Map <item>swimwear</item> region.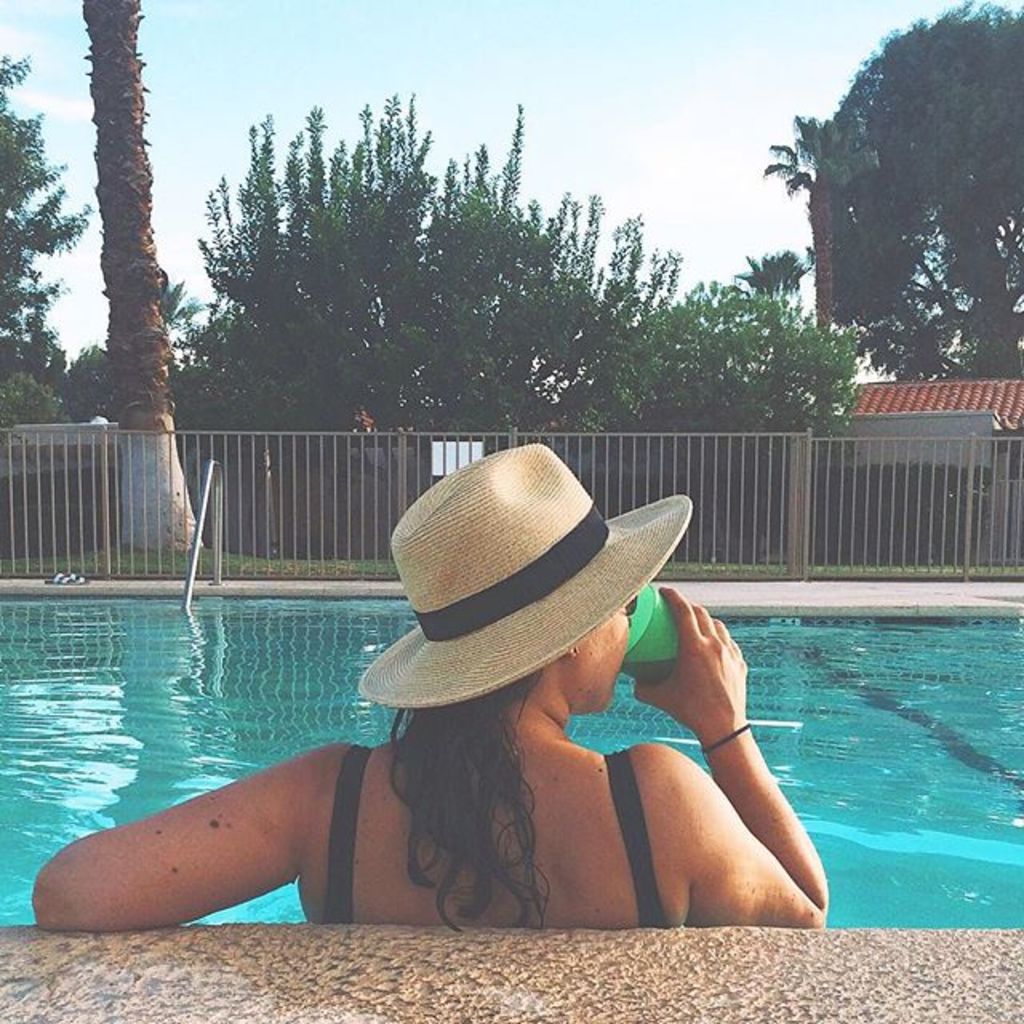
Mapped to x1=322, y1=731, x2=672, y2=936.
